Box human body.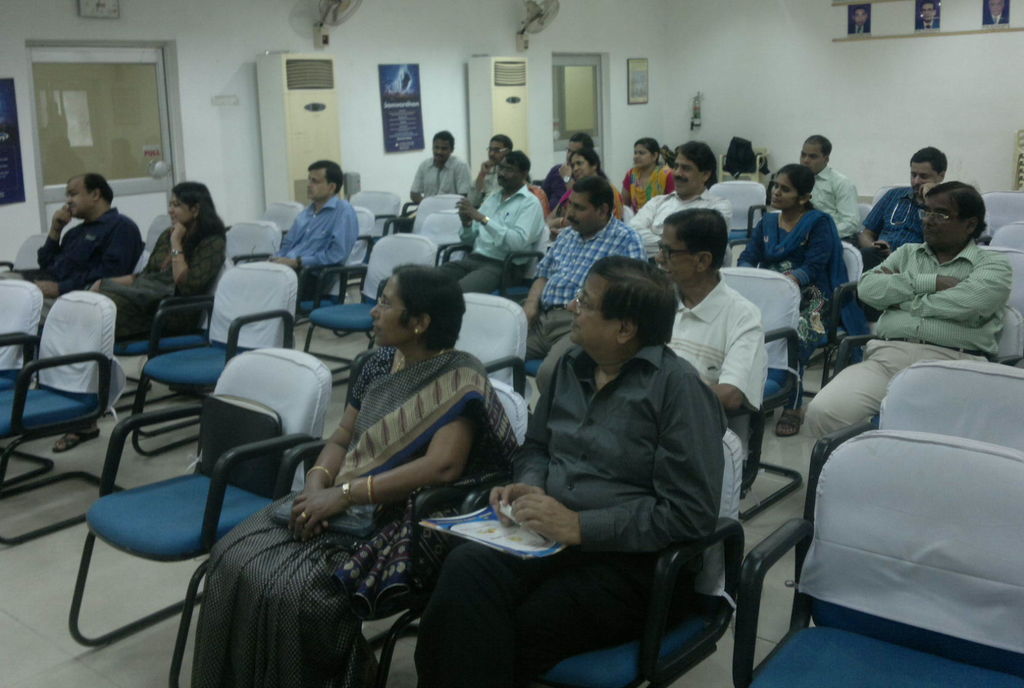
477, 255, 730, 675.
